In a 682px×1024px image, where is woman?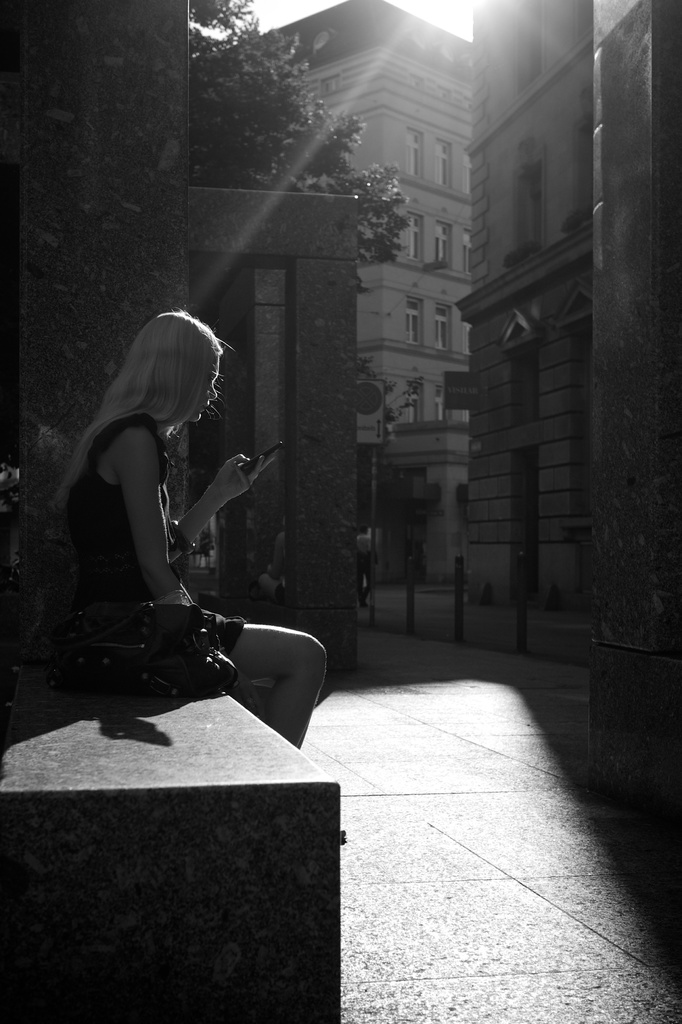
93/303/326/765.
